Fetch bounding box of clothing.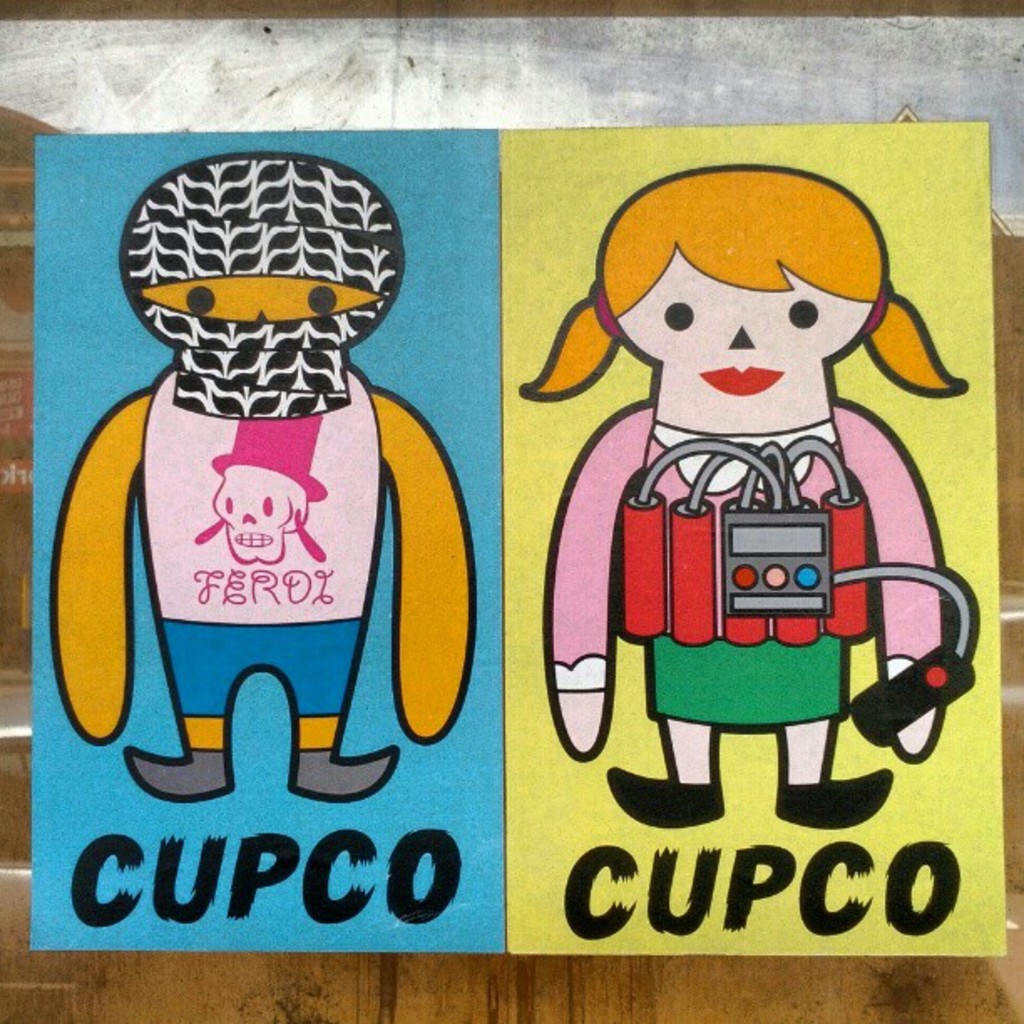
Bbox: [x1=547, y1=405, x2=940, y2=721].
